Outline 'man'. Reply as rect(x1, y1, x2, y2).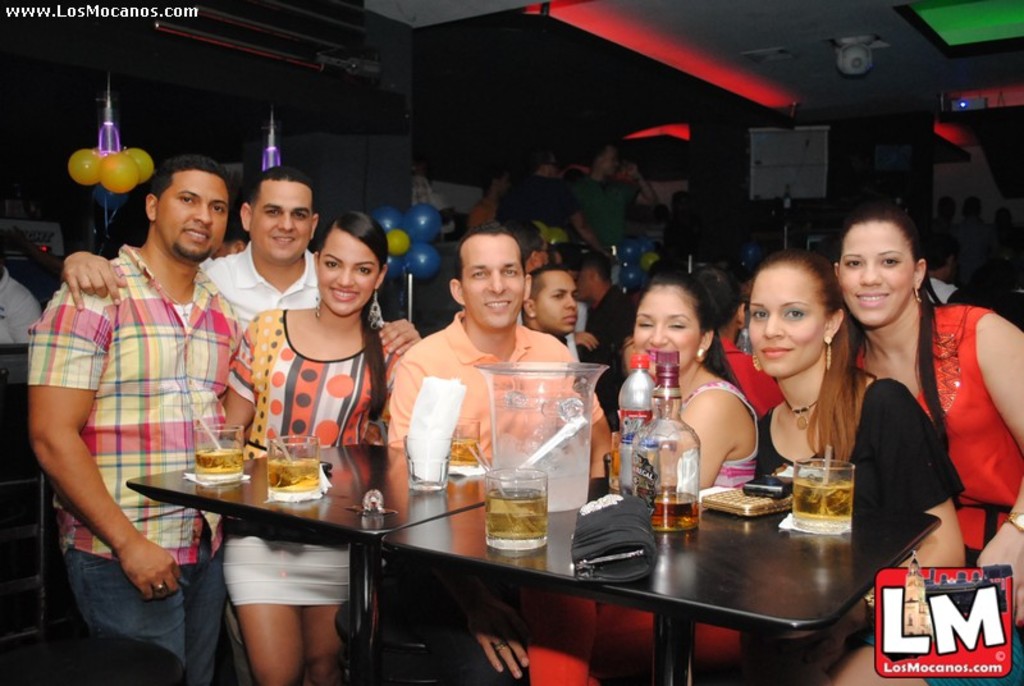
rect(507, 219, 544, 321).
